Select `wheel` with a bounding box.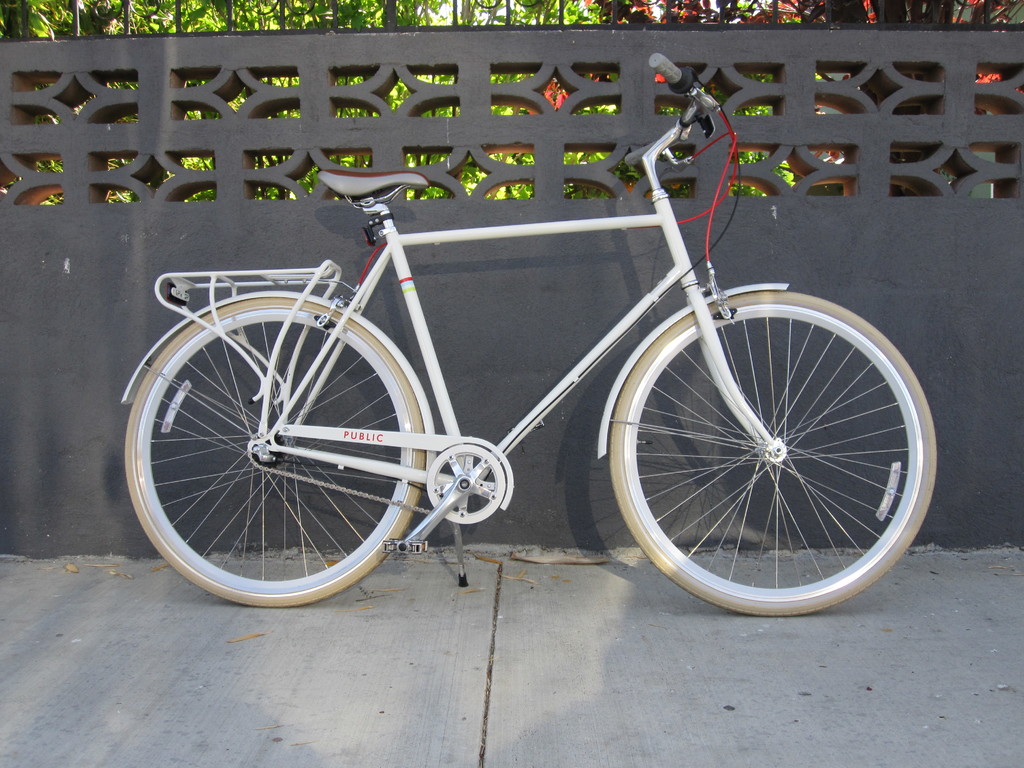
[119, 291, 431, 592].
